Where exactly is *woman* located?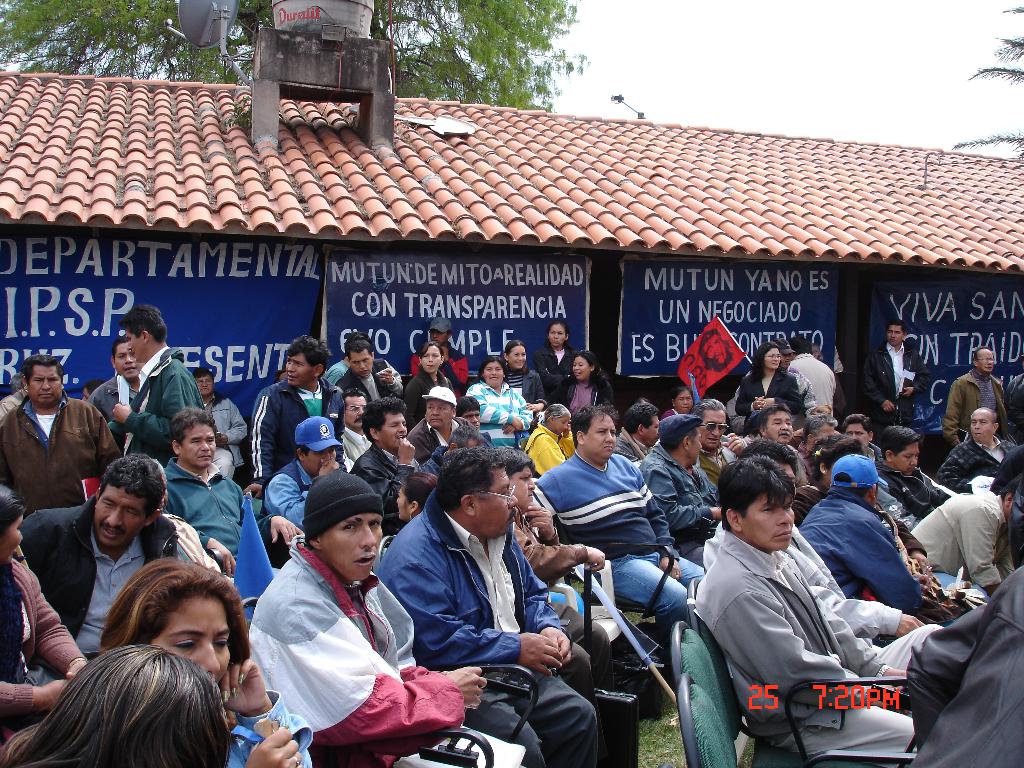
Its bounding box is bbox=(735, 342, 805, 426).
